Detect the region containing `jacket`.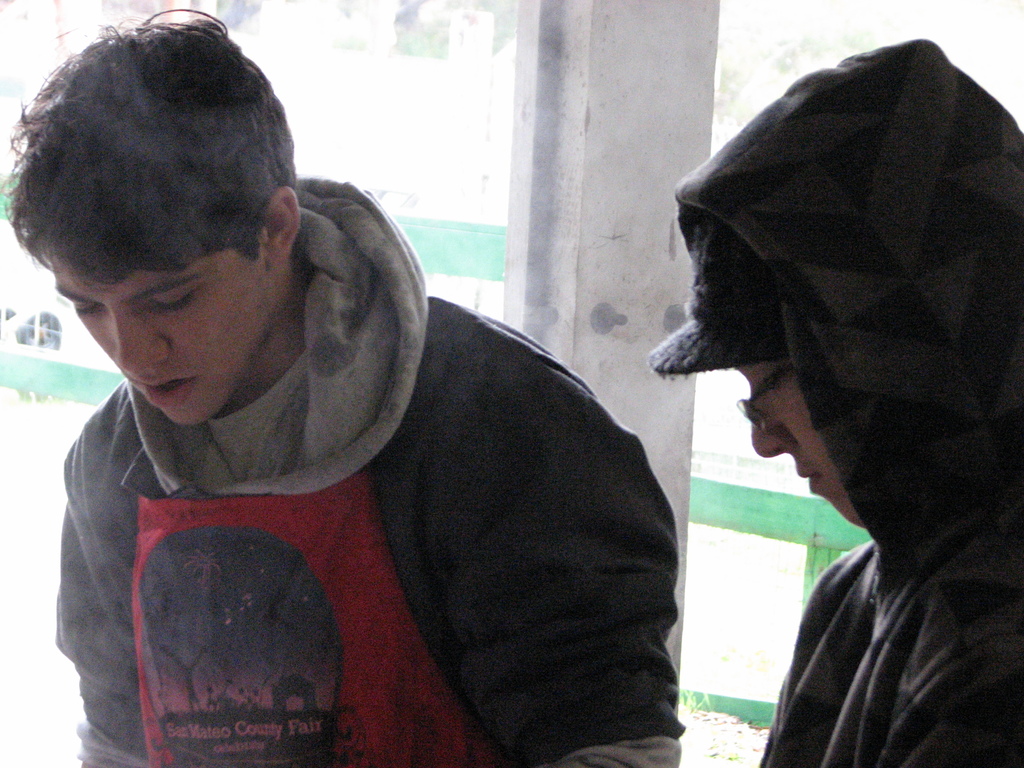
[42,169,681,767].
